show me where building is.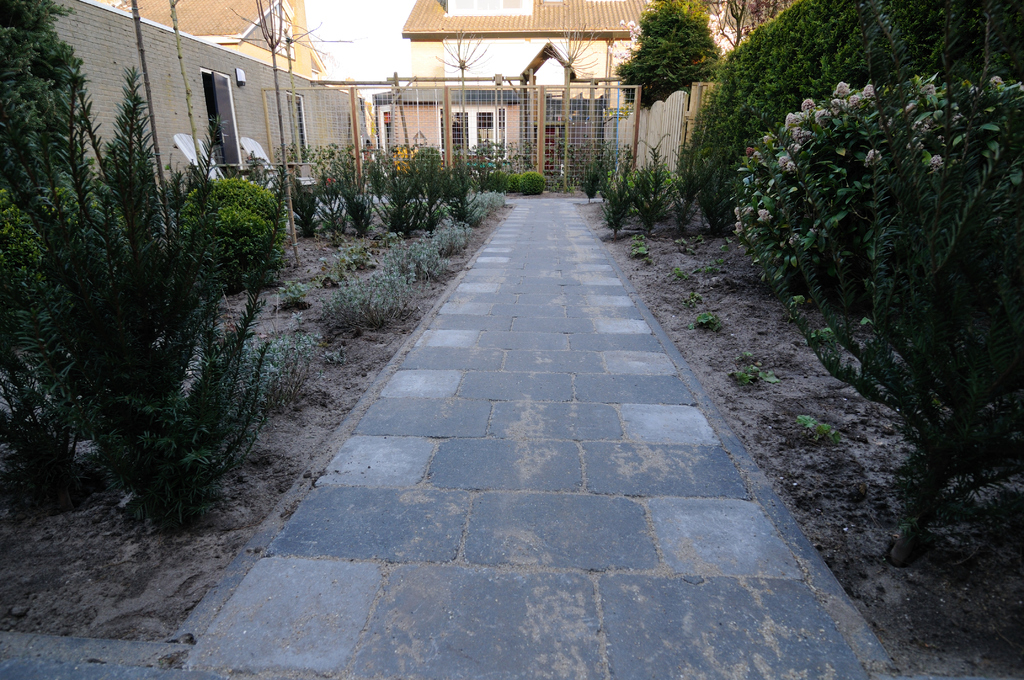
building is at left=378, top=0, right=782, bottom=206.
